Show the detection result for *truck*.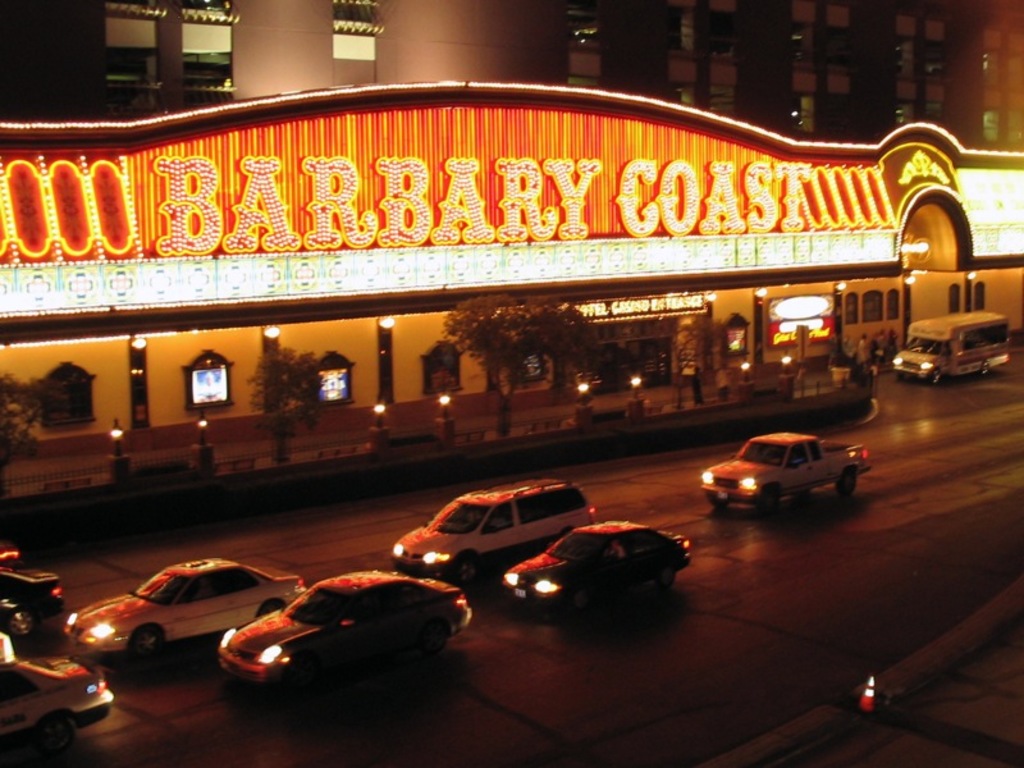
x1=892, y1=317, x2=1011, y2=385.
